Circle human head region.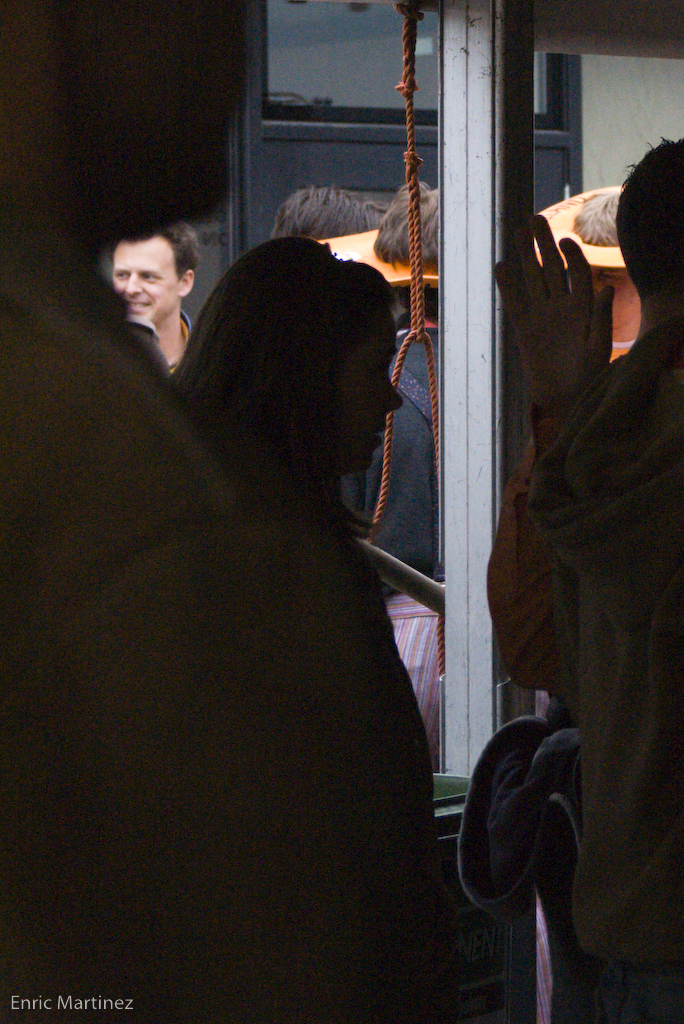
Region: (104,210,201,313).
